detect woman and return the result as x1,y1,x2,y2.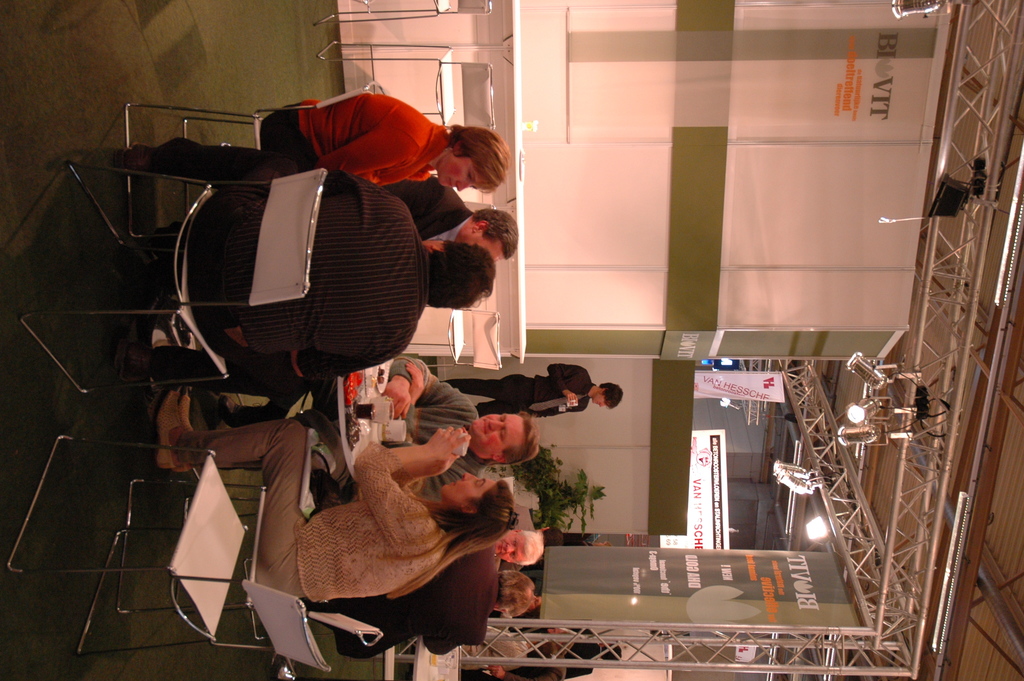
260,89,506,194.
